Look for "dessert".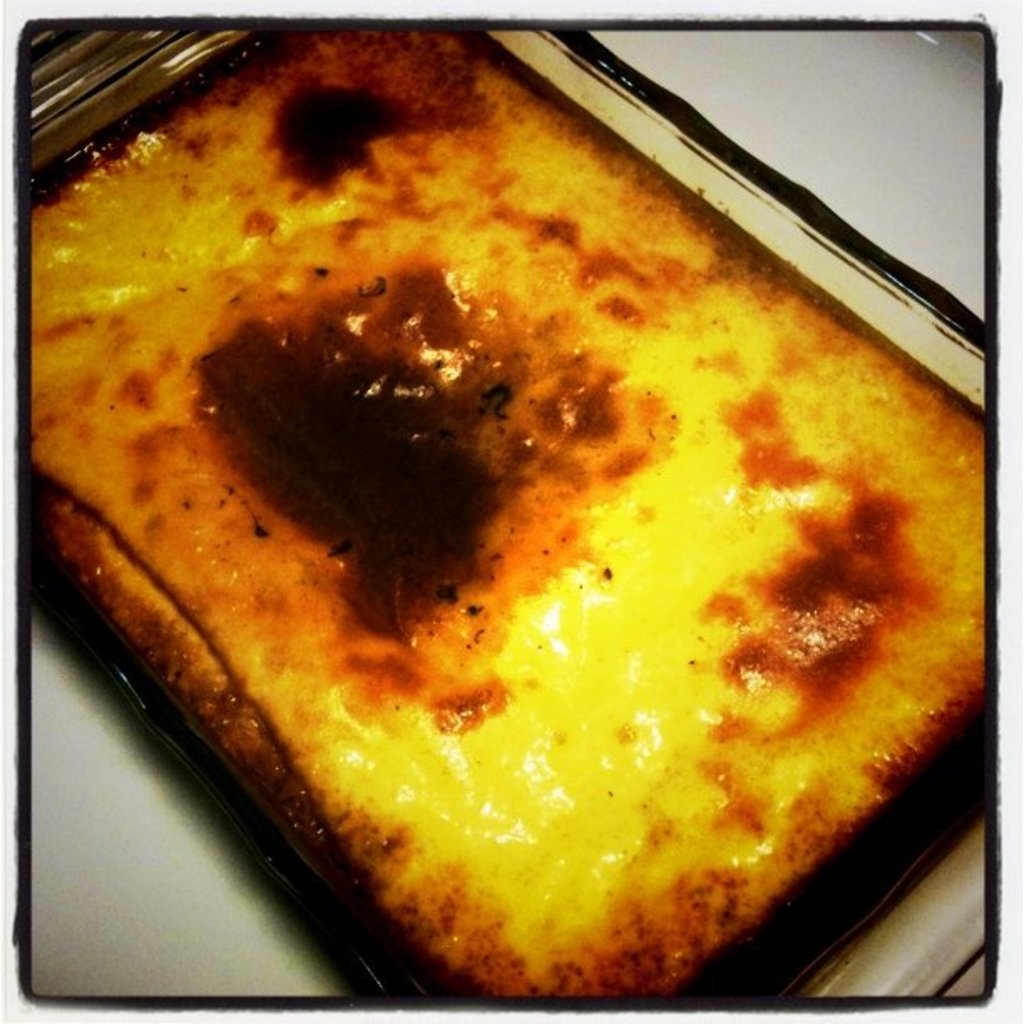
Found: left=42, top=0, right=1023, bottom=1012.
